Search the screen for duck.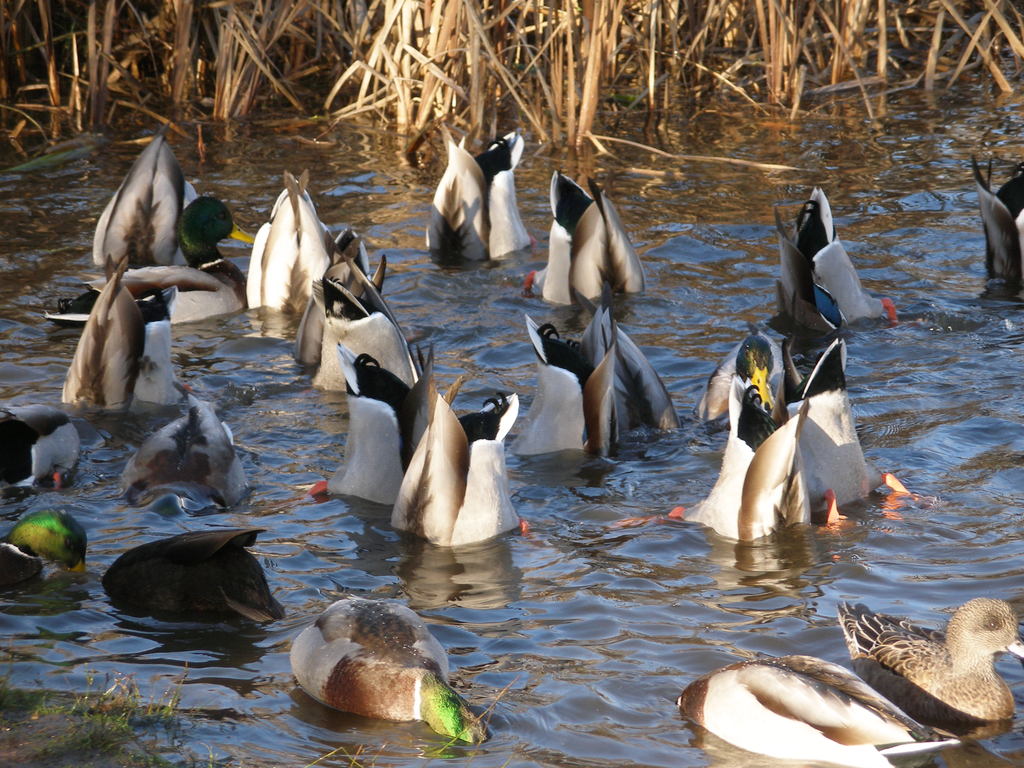
Found at 832 591 1020 734.
